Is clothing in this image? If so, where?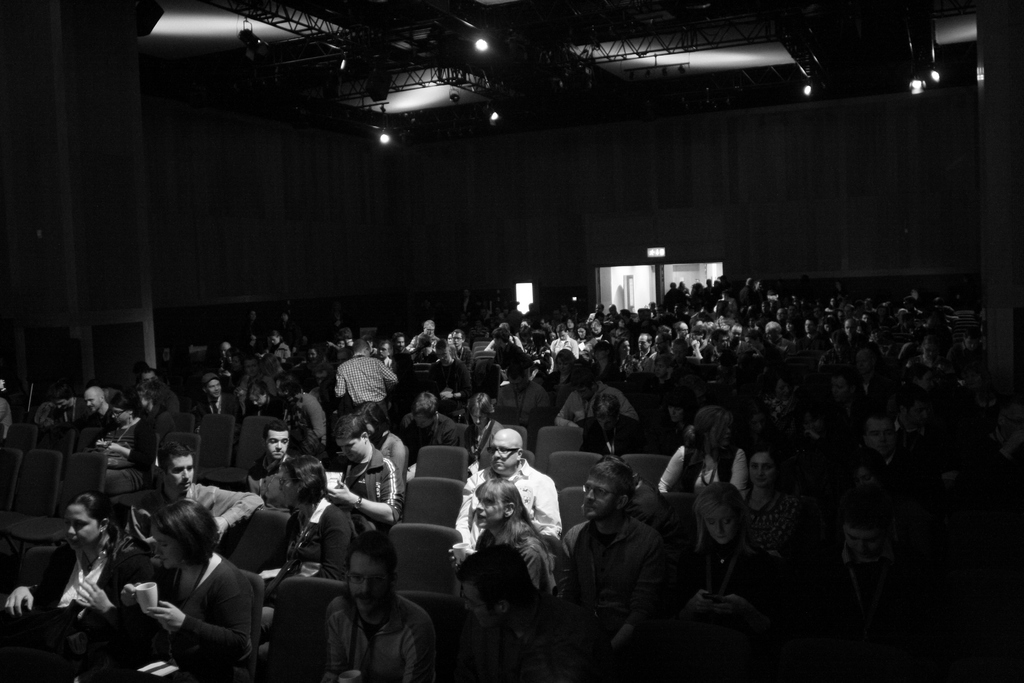
Yes, at <bbox>29, 542, 150, 651</bbox>.
